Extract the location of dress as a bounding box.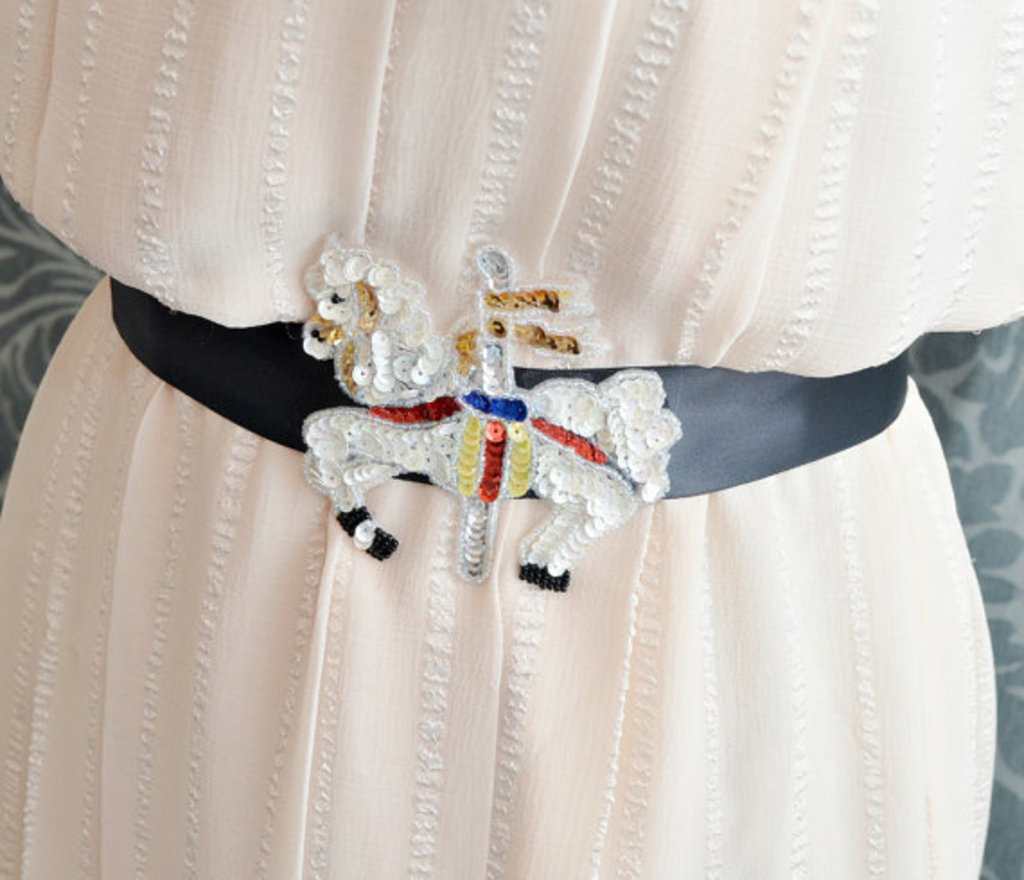
select_region(0, 0, 1022, 878).
